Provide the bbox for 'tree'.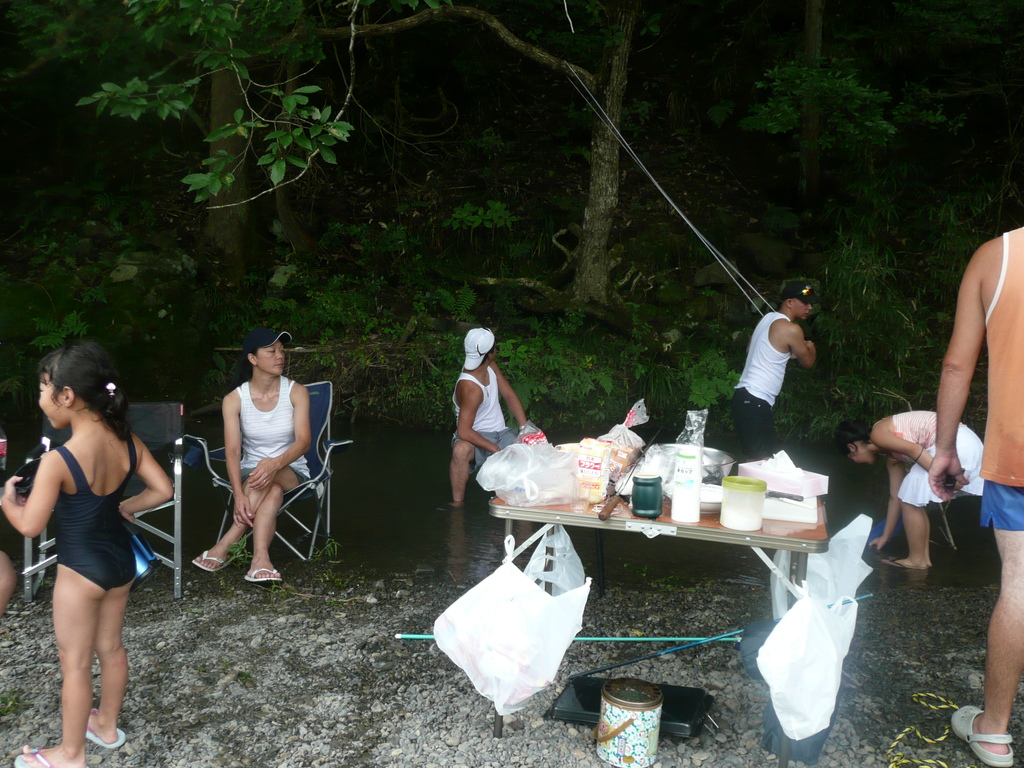
bbox(0, 0, 650, 321).
